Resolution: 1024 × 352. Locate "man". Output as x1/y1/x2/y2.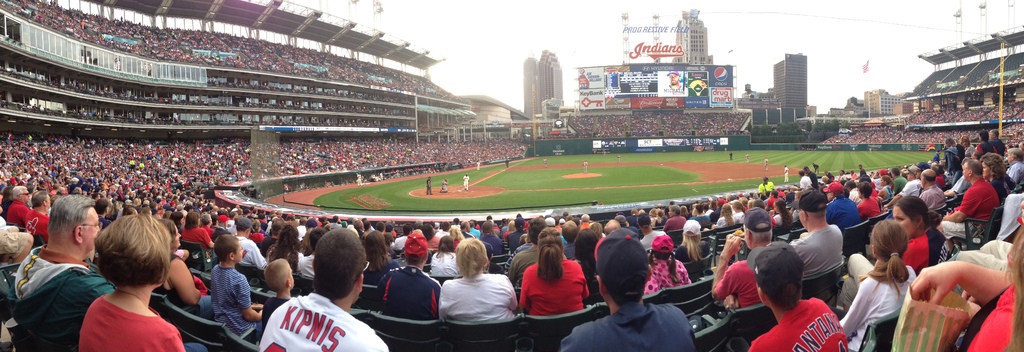
212/212/234/242.
